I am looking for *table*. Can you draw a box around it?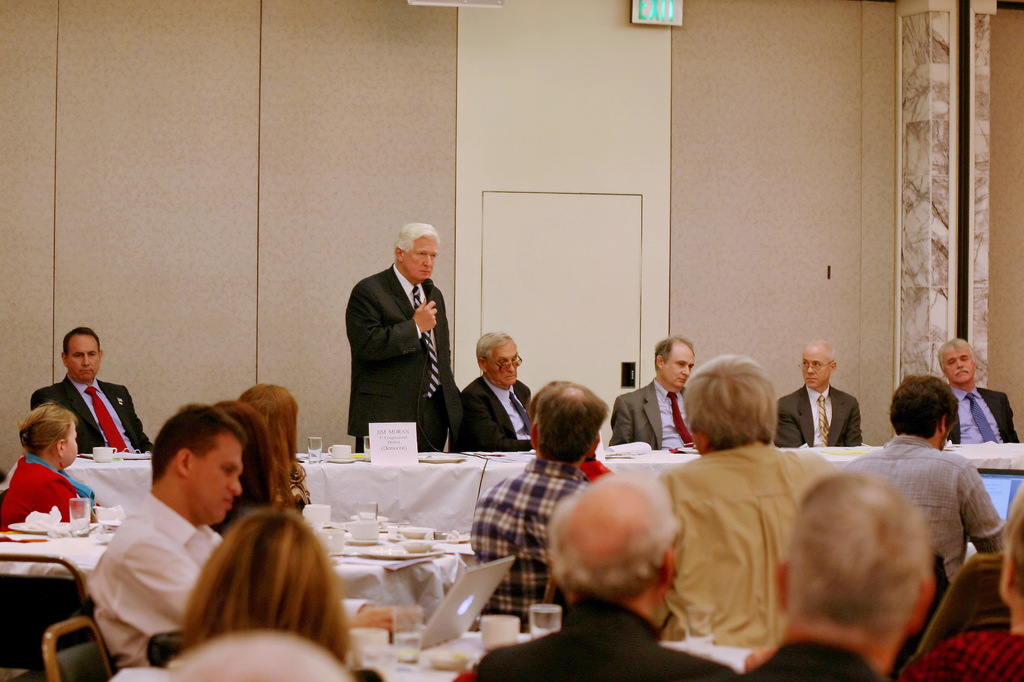
Sure, the bounding box is rect(4, 446, 1023, 541).
